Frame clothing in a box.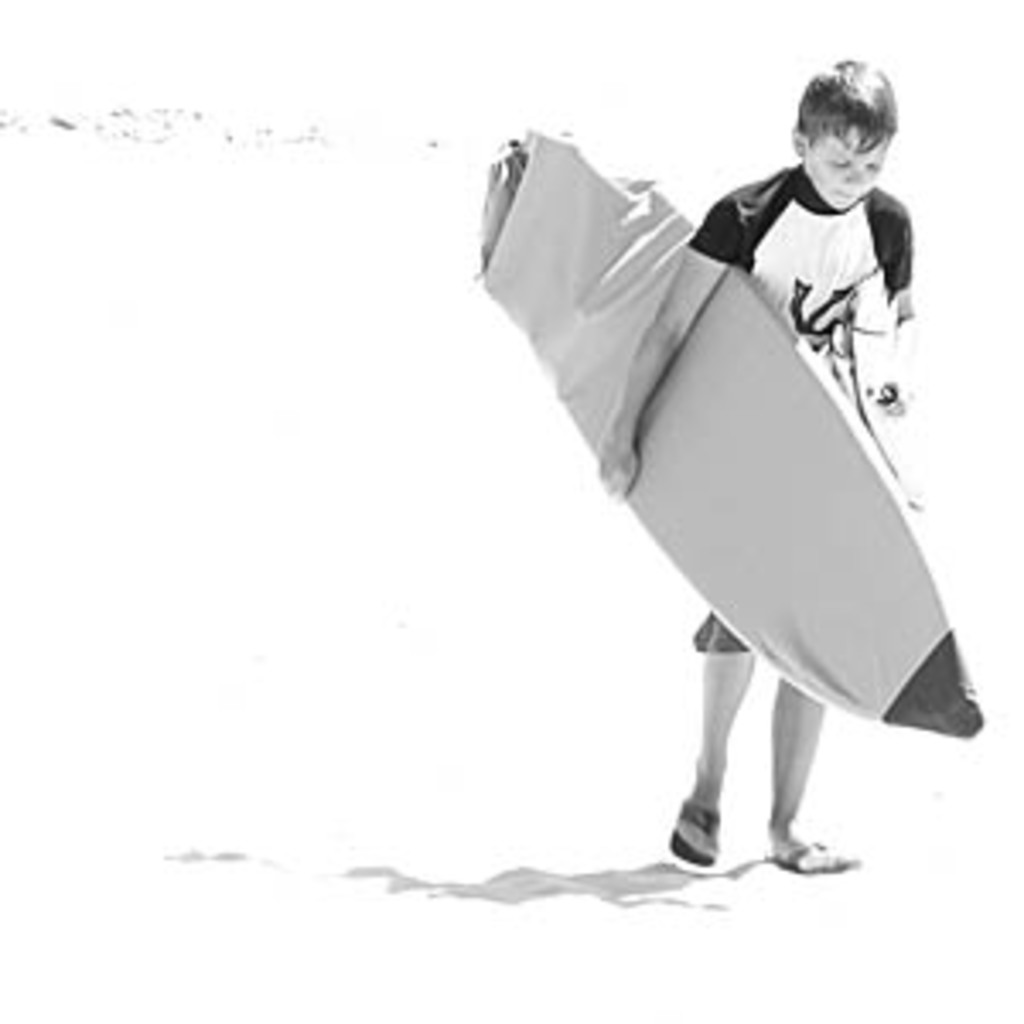
select_region(696, 174, 932, 655).
